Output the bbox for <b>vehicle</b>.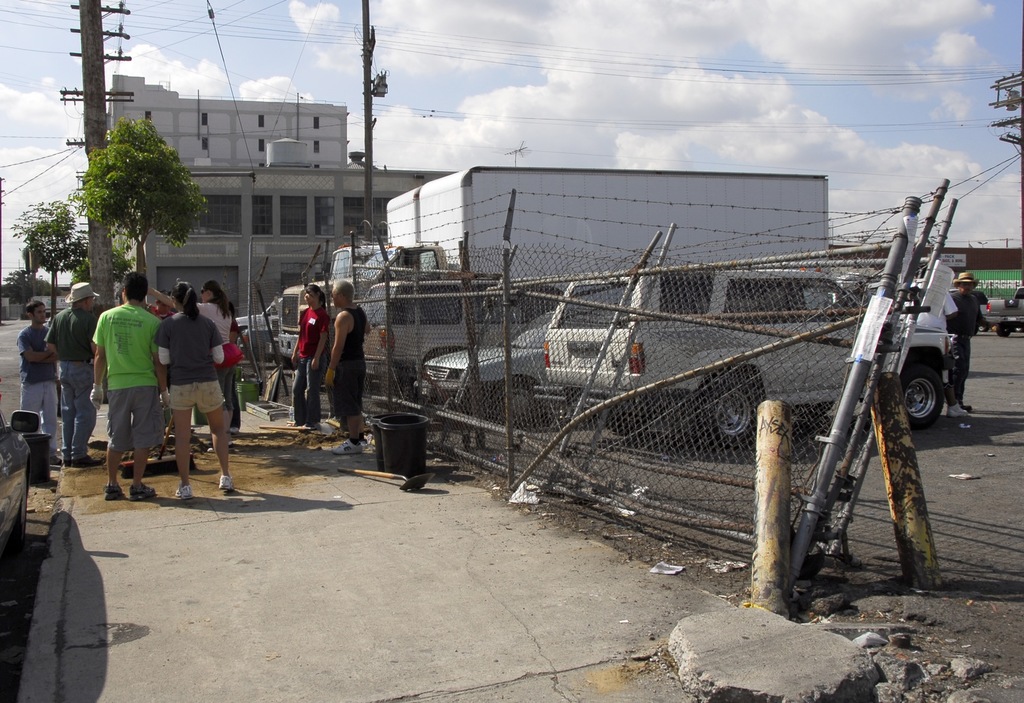
[x1=279, y1=162, x2=828, y2=365].
